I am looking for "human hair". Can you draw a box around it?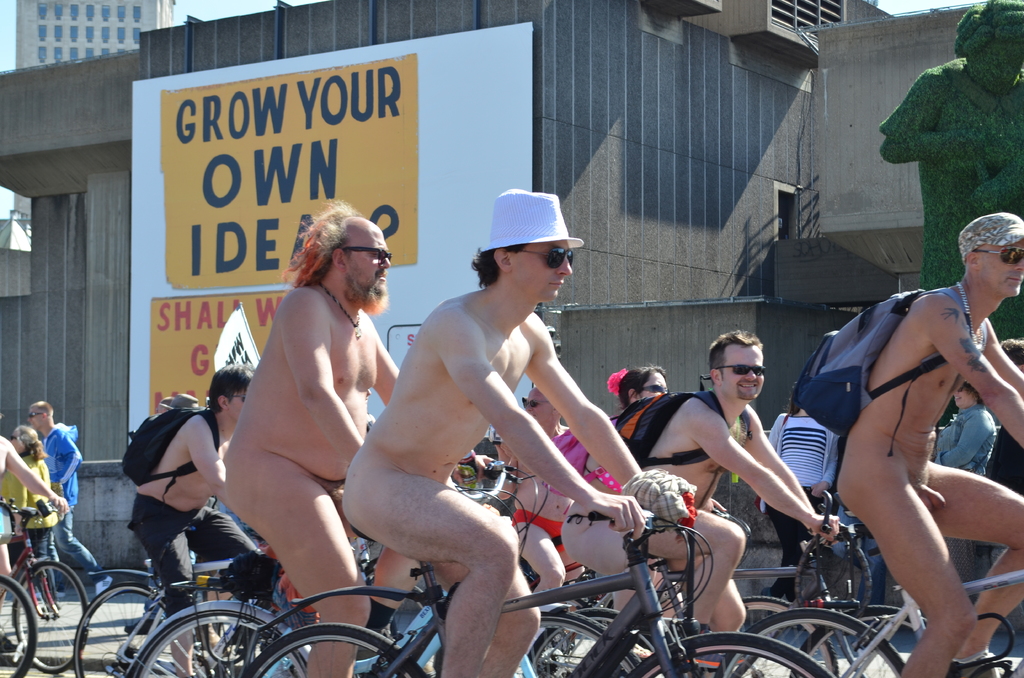
Sure, the bounding box is (278,205,380,287).
